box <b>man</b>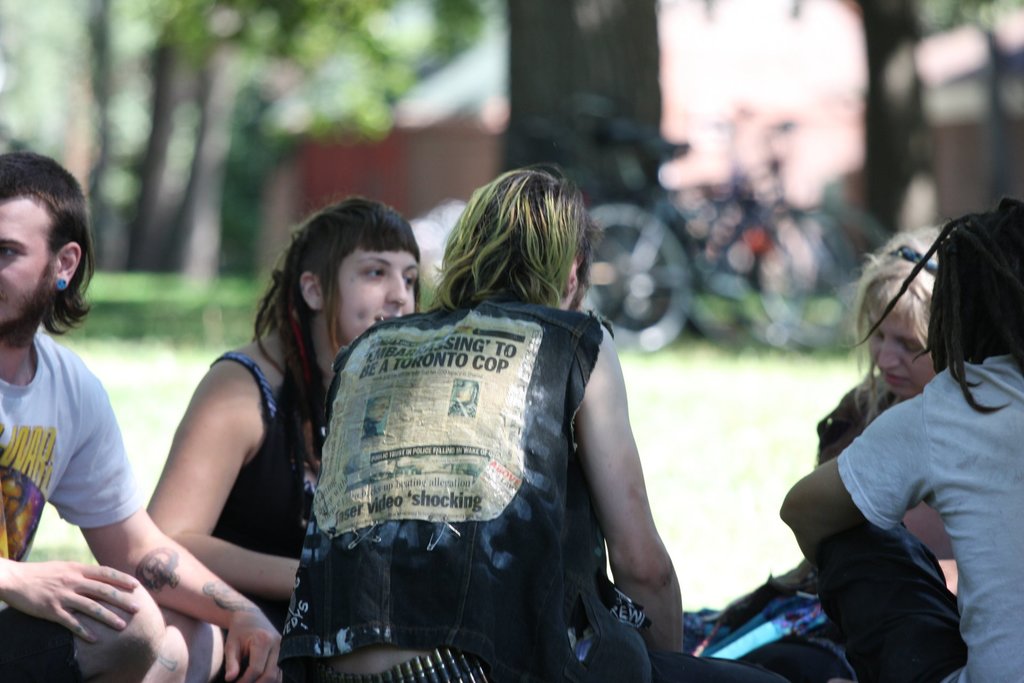
[x1=0, y1=470, x2=28, y2=566]
